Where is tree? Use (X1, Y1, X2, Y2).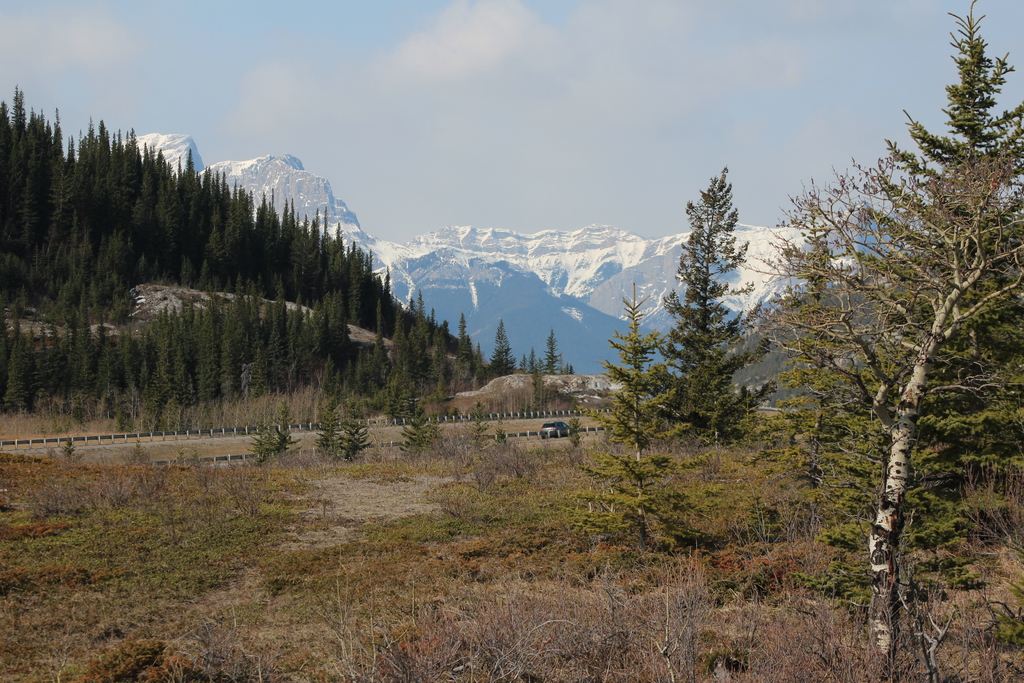
(567, 288, 717, 561).
